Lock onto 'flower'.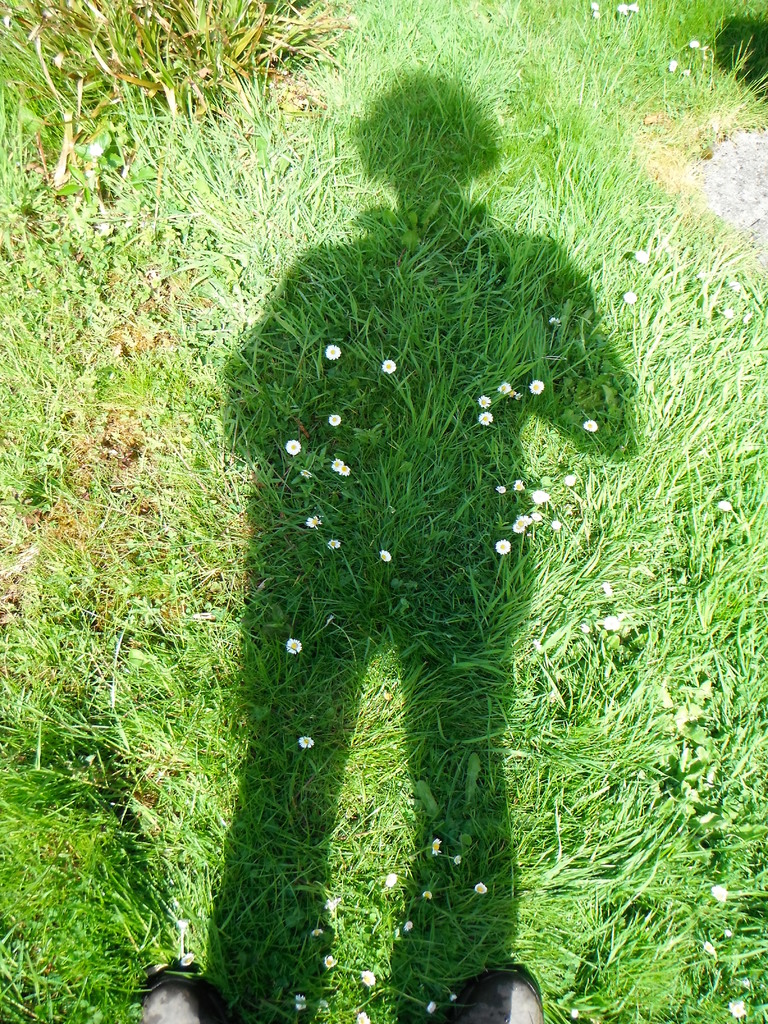
Locked: Rect(308, 924, 322, 939).
